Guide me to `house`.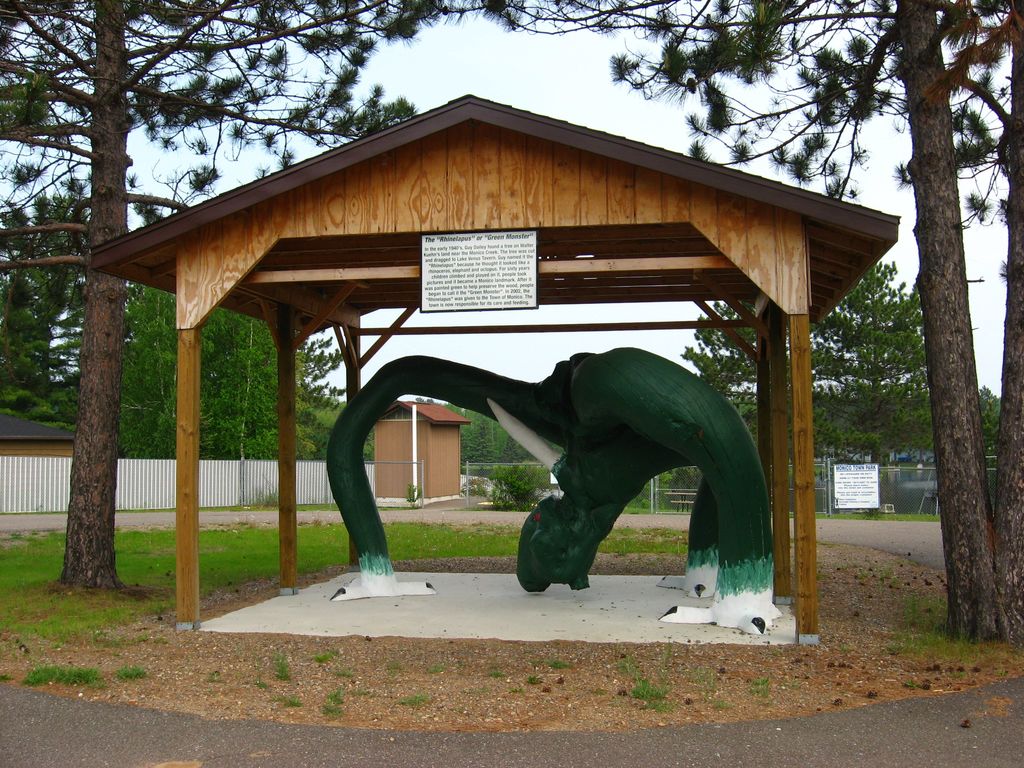
Guidance: x1=0, y1=406, x2=72, y2=457.
